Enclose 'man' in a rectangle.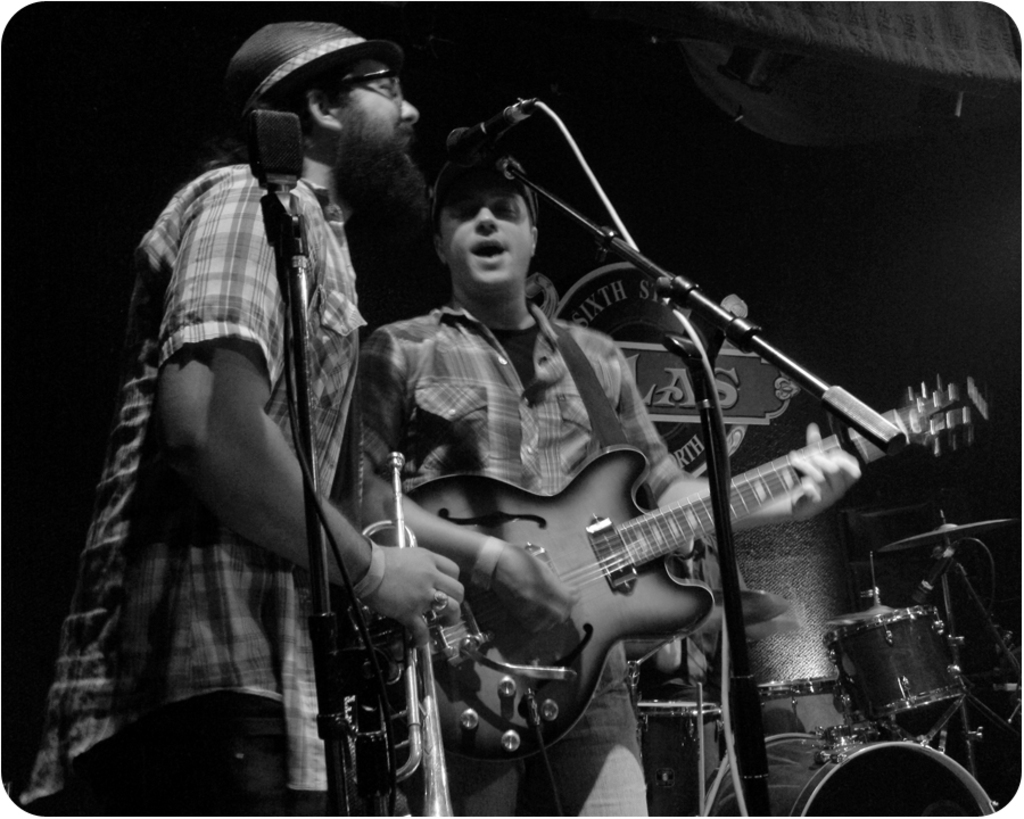
[58, 31, 414, 802].
